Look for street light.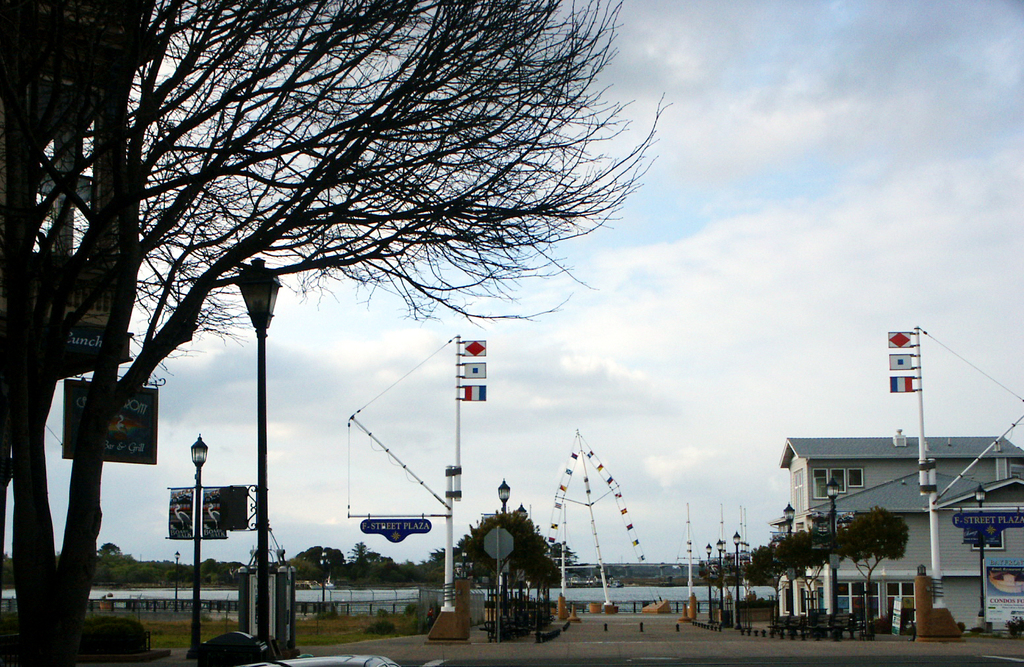
Found: x1=781 y1=500 x2=796 y2=617.
